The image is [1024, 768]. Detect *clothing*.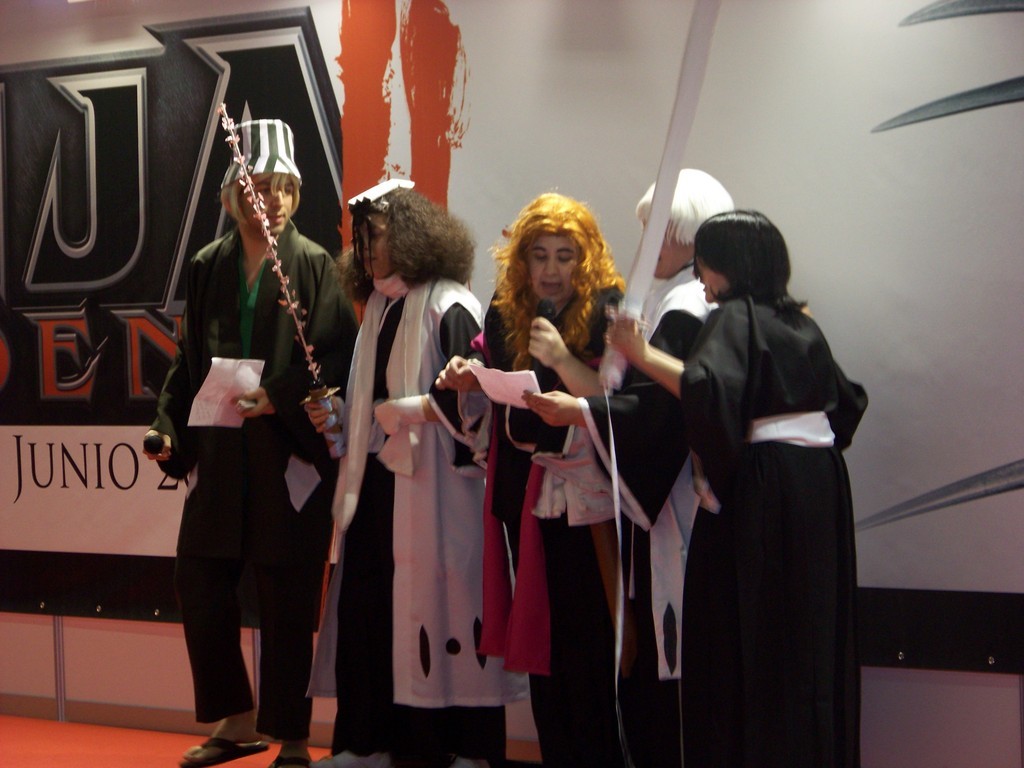
Detection: region(449, 271, 636, 767).
